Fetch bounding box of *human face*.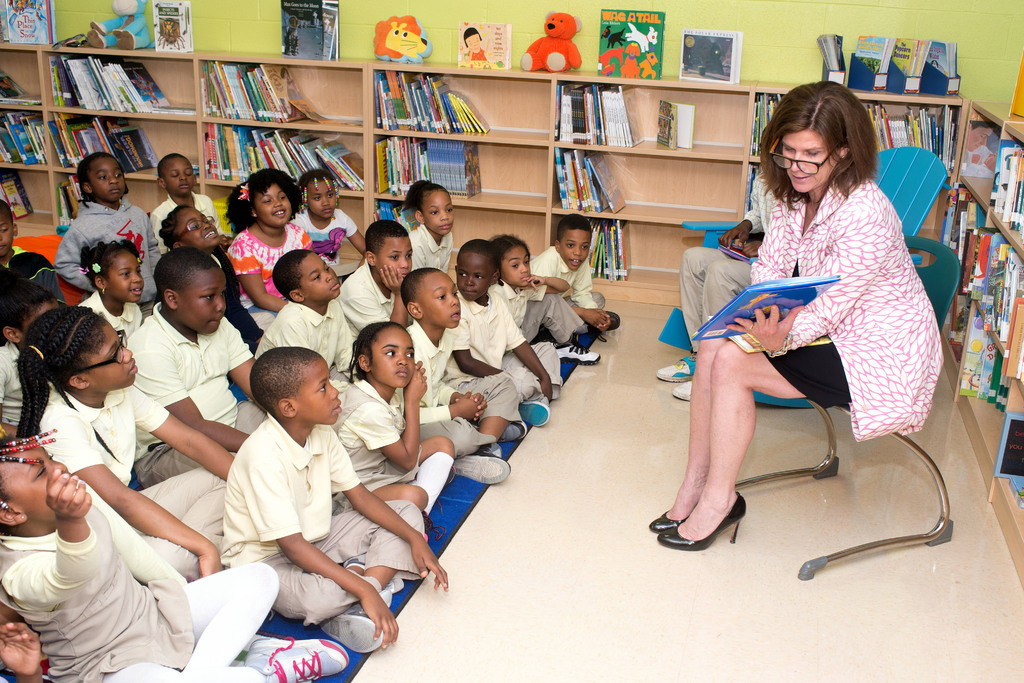
Bbox: box=[177, 210, 223, 249].
